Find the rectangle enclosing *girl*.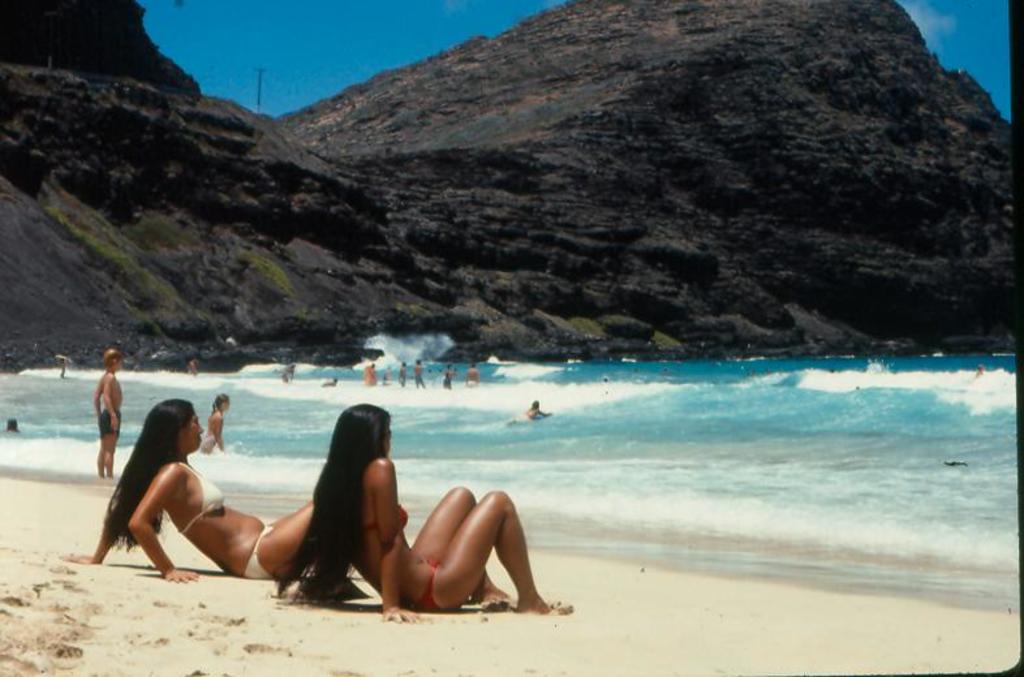
left=279, top=405, right=562, bottom=621.
